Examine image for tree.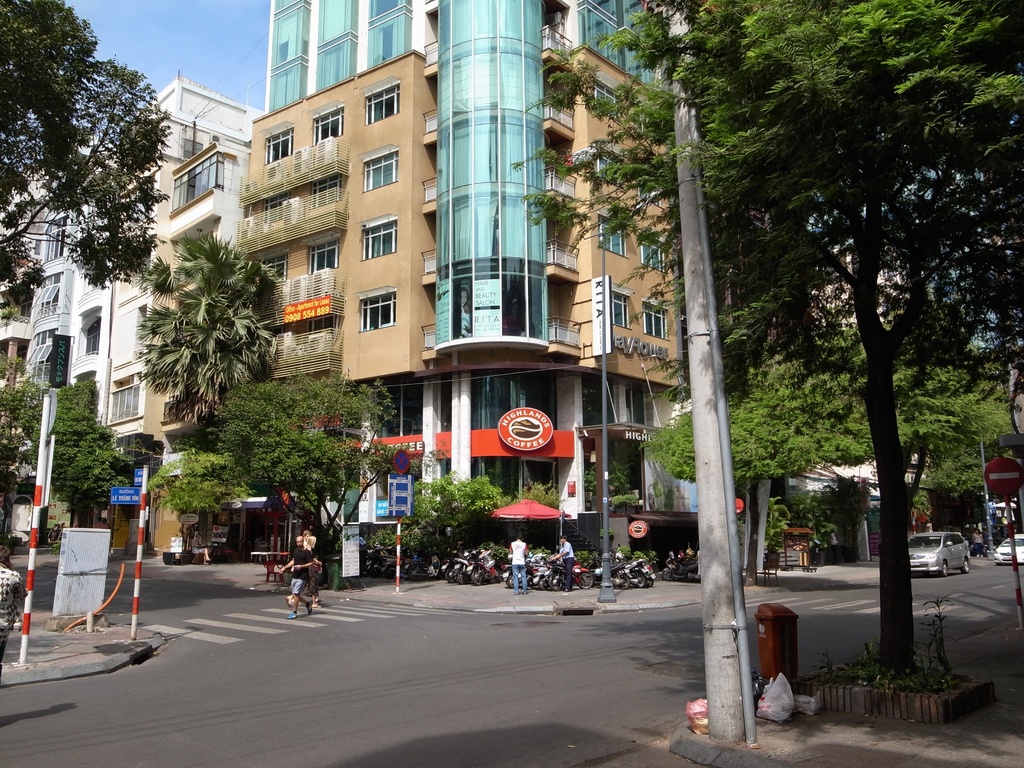
Examination result: rect(397, 461, 506, 580).
